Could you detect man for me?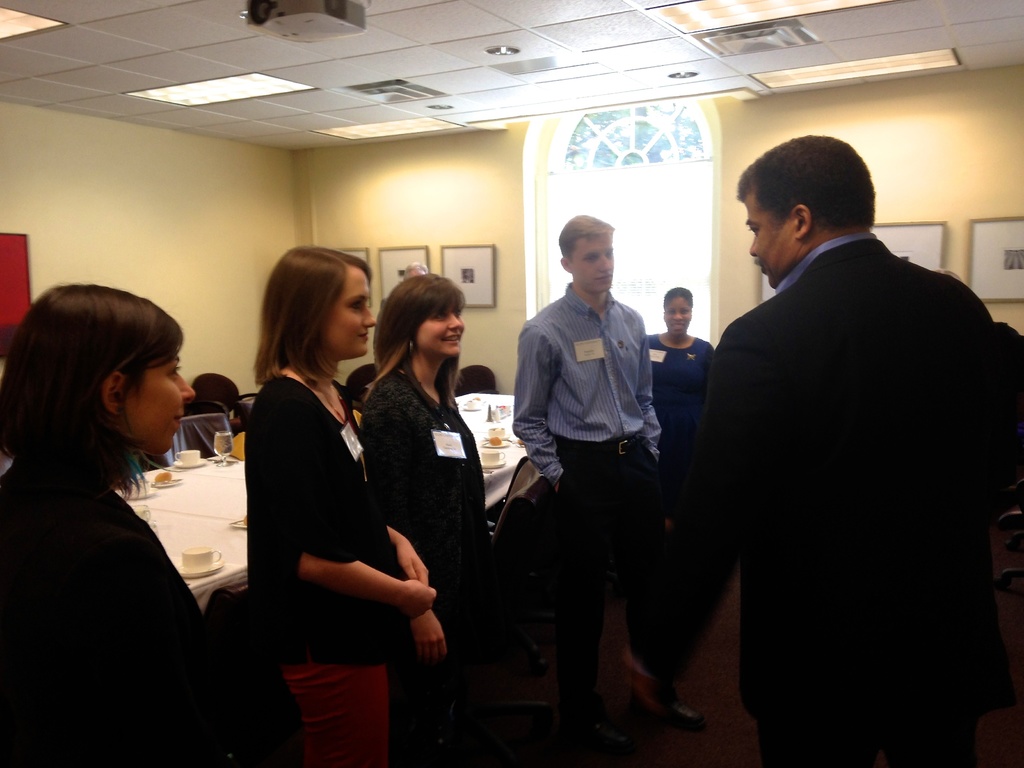
Detection result: detection(668, 115, 1014, 756).
